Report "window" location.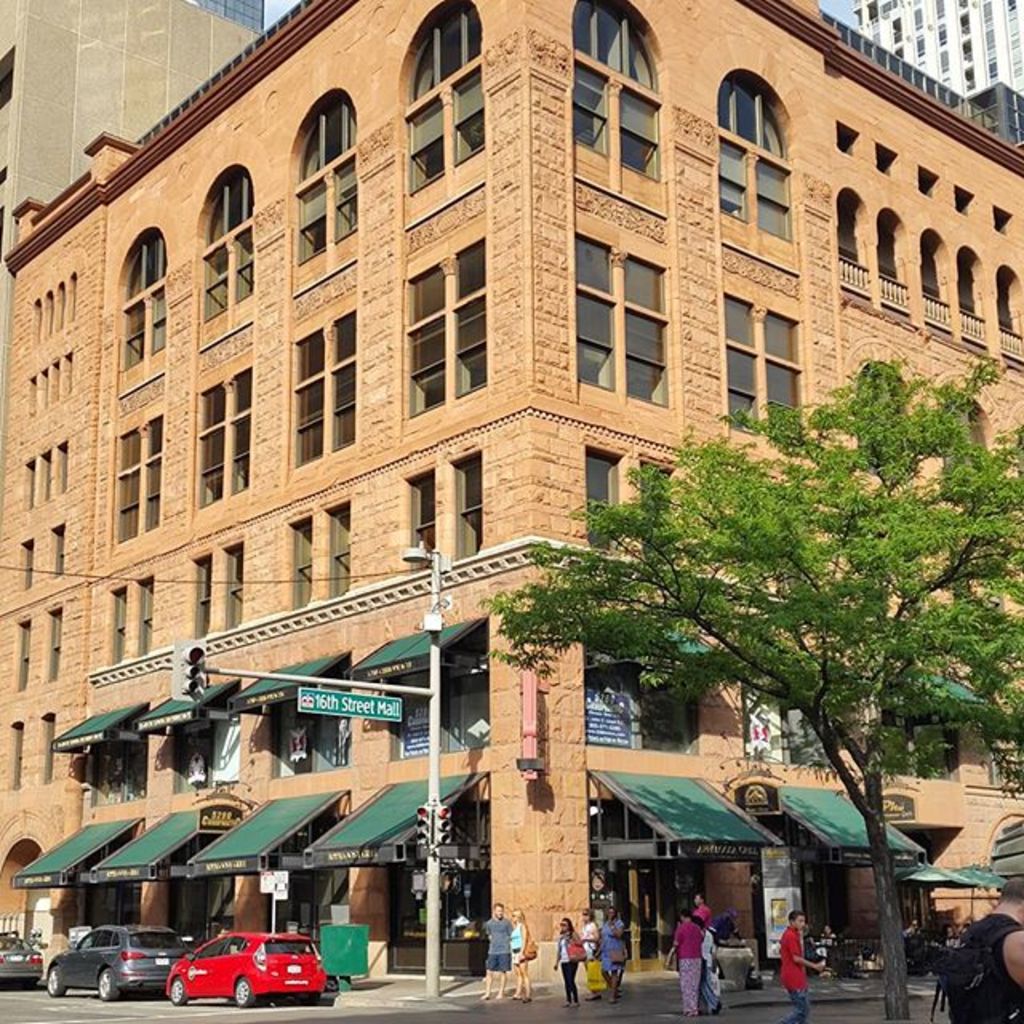
Report: 325,504,355,600.
